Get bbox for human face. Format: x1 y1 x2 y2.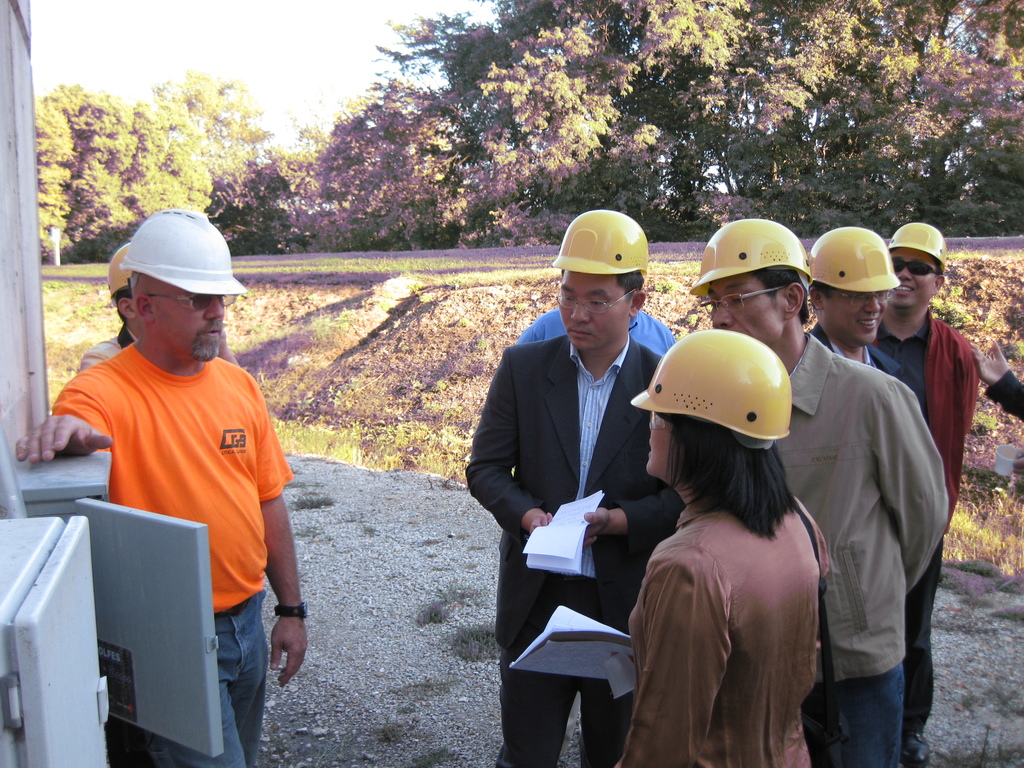
561 273 636 344.
